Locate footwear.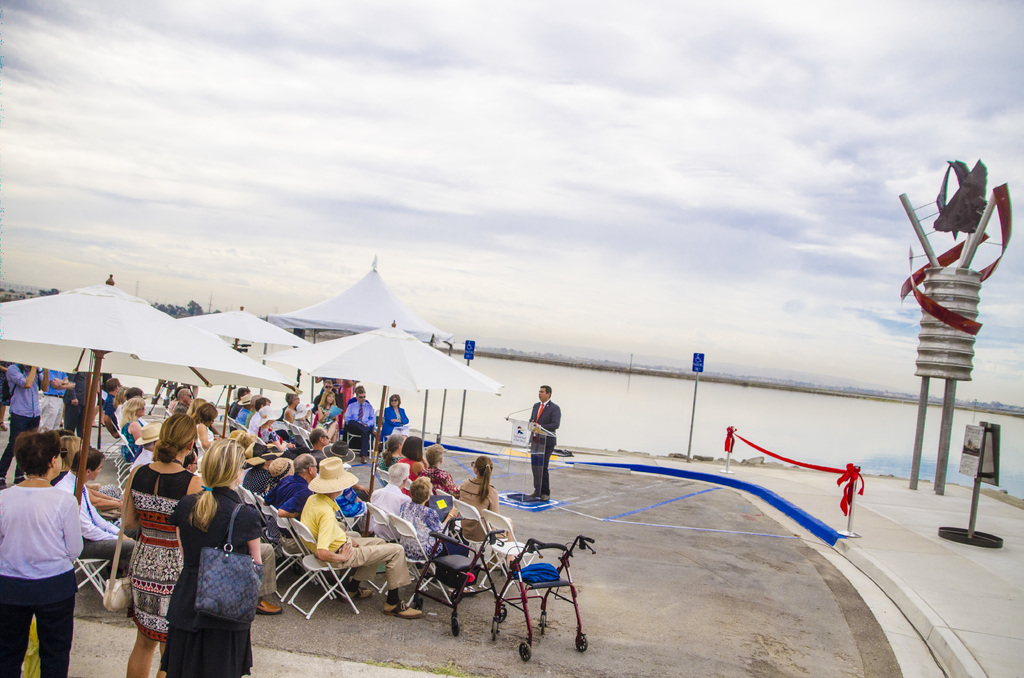
Bounding box: (left=543, top=493, right=552, bottom=501).
